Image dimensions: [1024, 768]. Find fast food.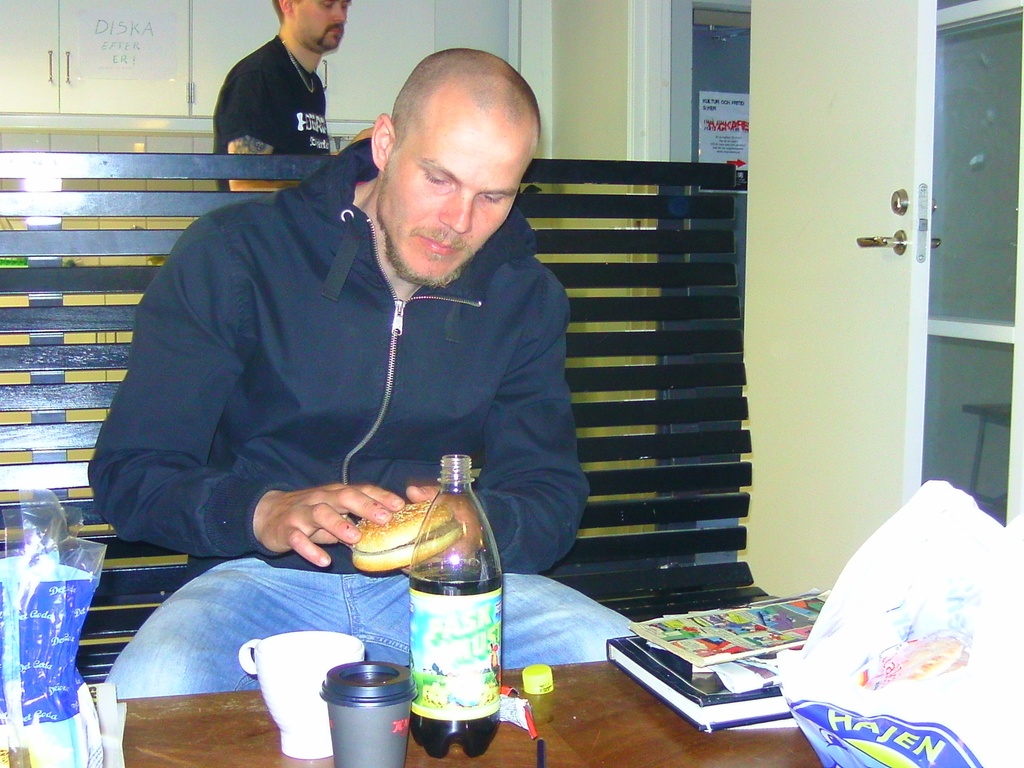
pyautogui.locateOnScreen(346, 500, 465, 570).
